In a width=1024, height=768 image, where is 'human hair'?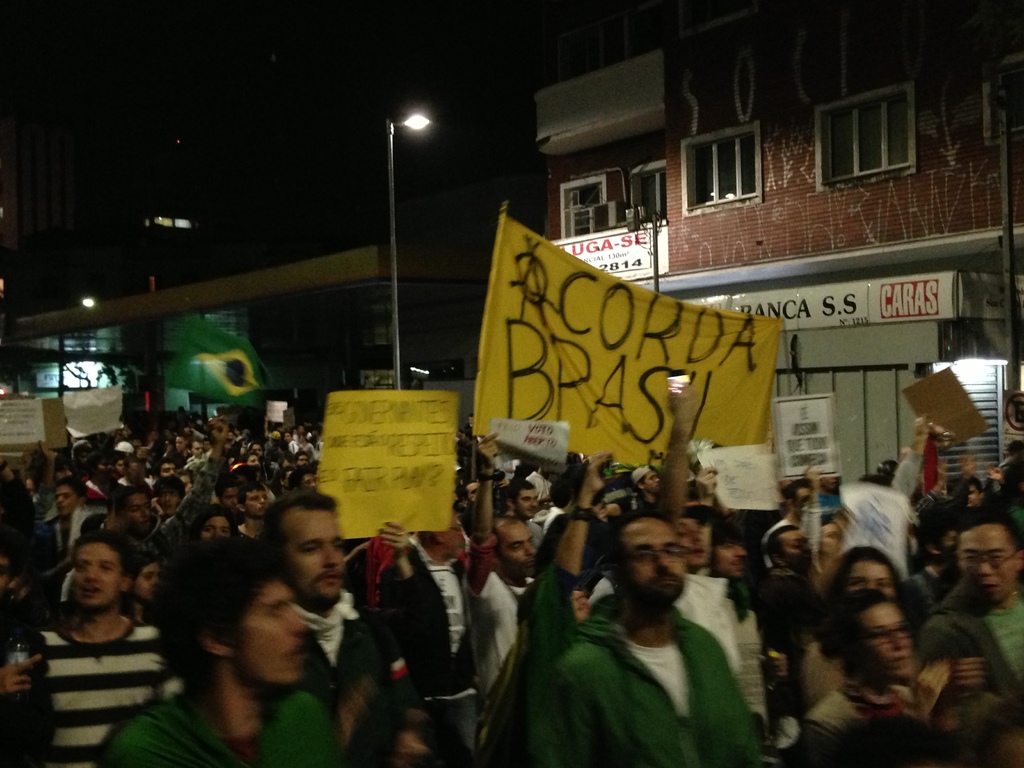
(491, 518, 521, 561).
